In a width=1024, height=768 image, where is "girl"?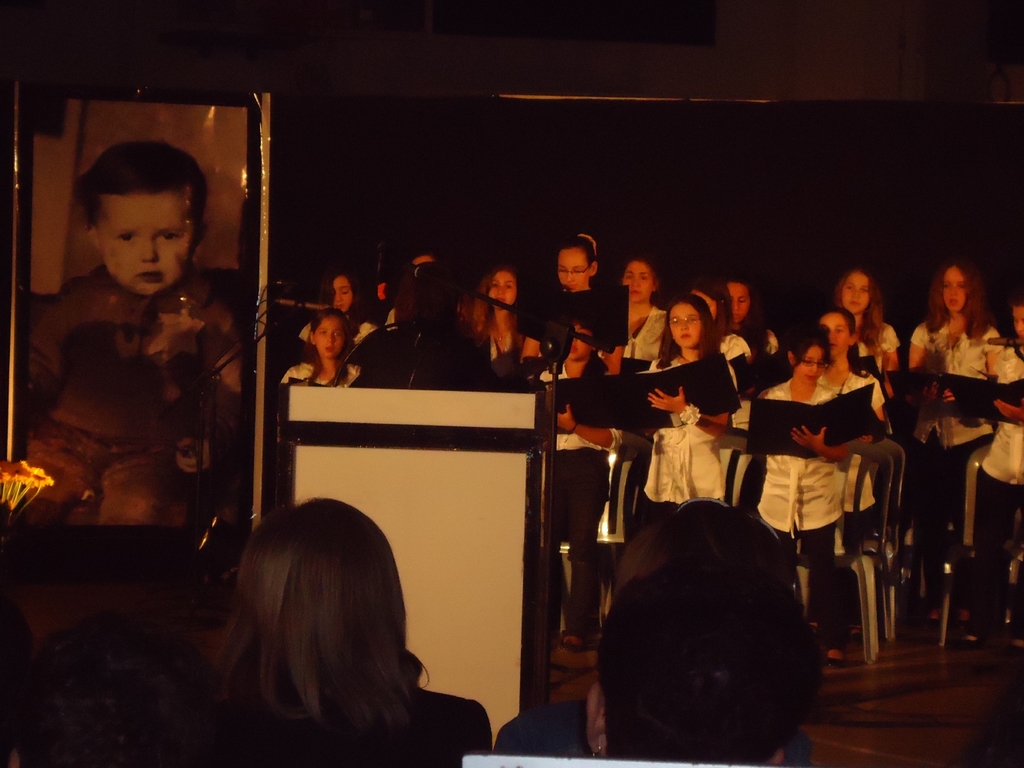
974,301,1023,646.
